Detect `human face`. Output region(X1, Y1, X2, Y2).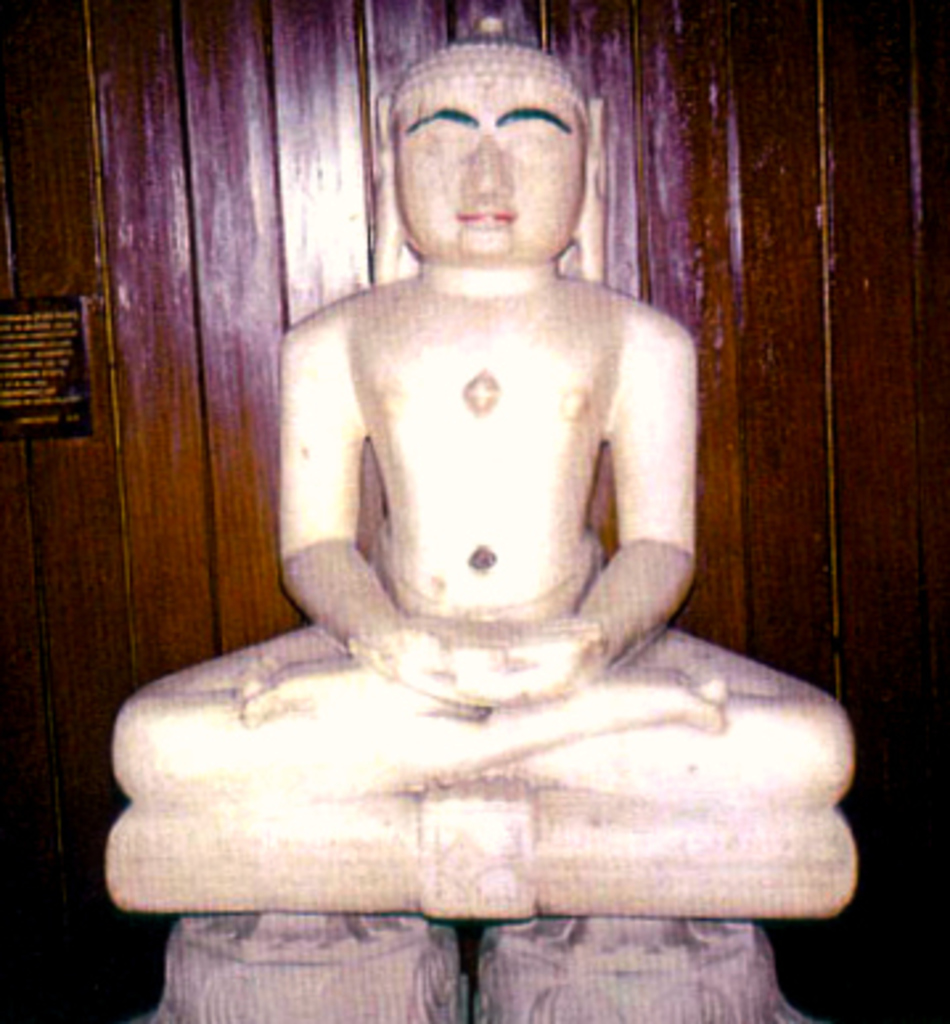
region(405, 82, 577, 267).
